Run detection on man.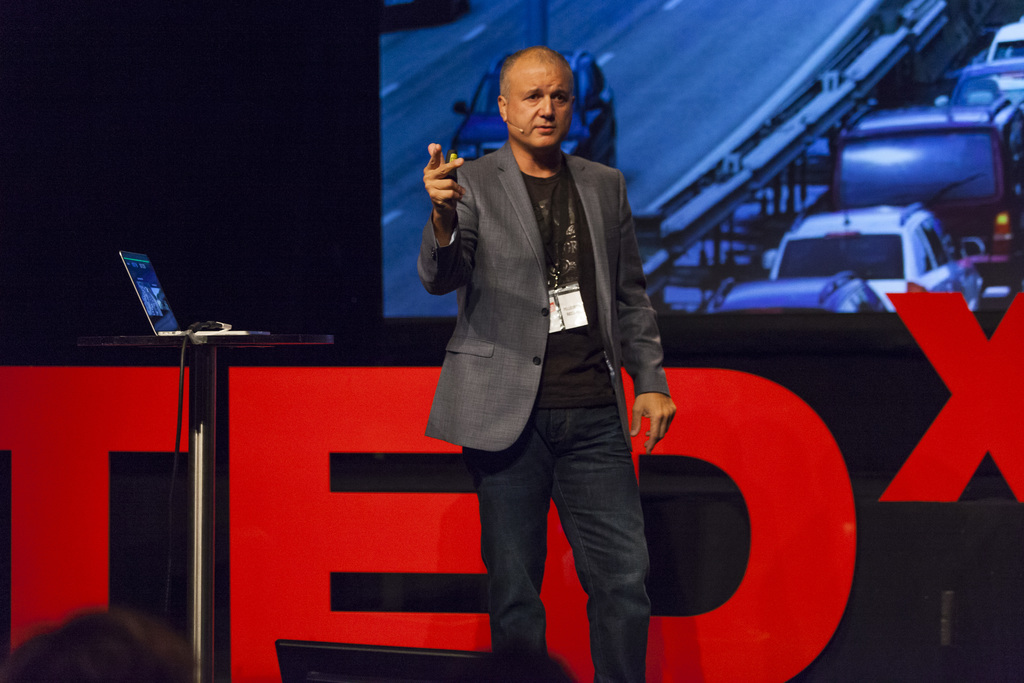
Result: 388/40/703/644.
